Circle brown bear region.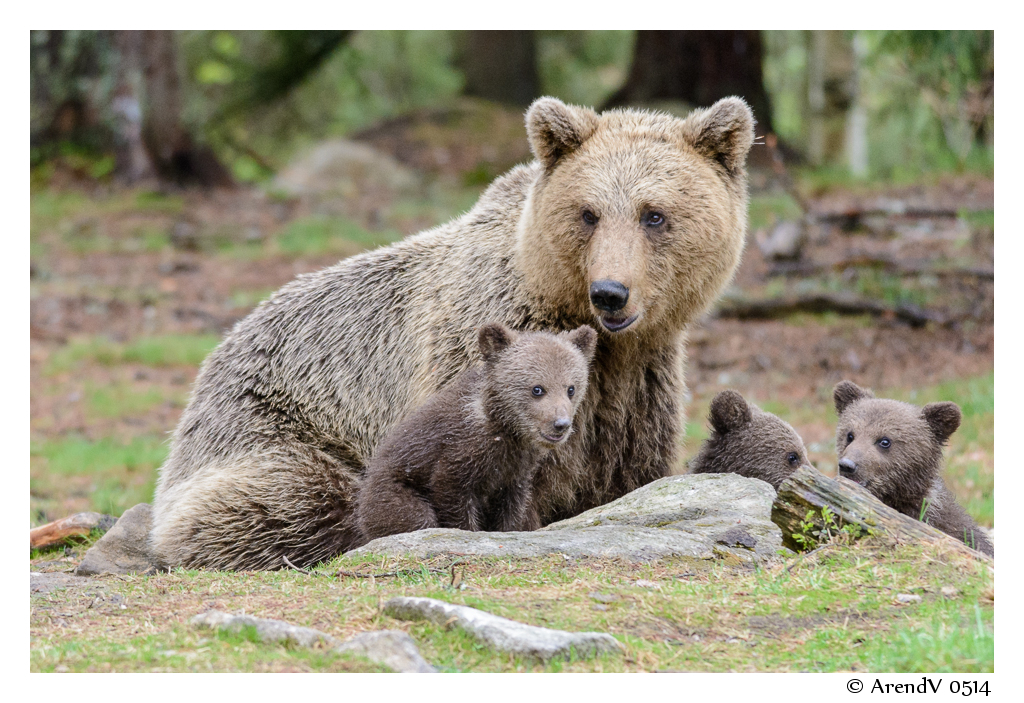
Region: region(151, 90, 767, 573).
